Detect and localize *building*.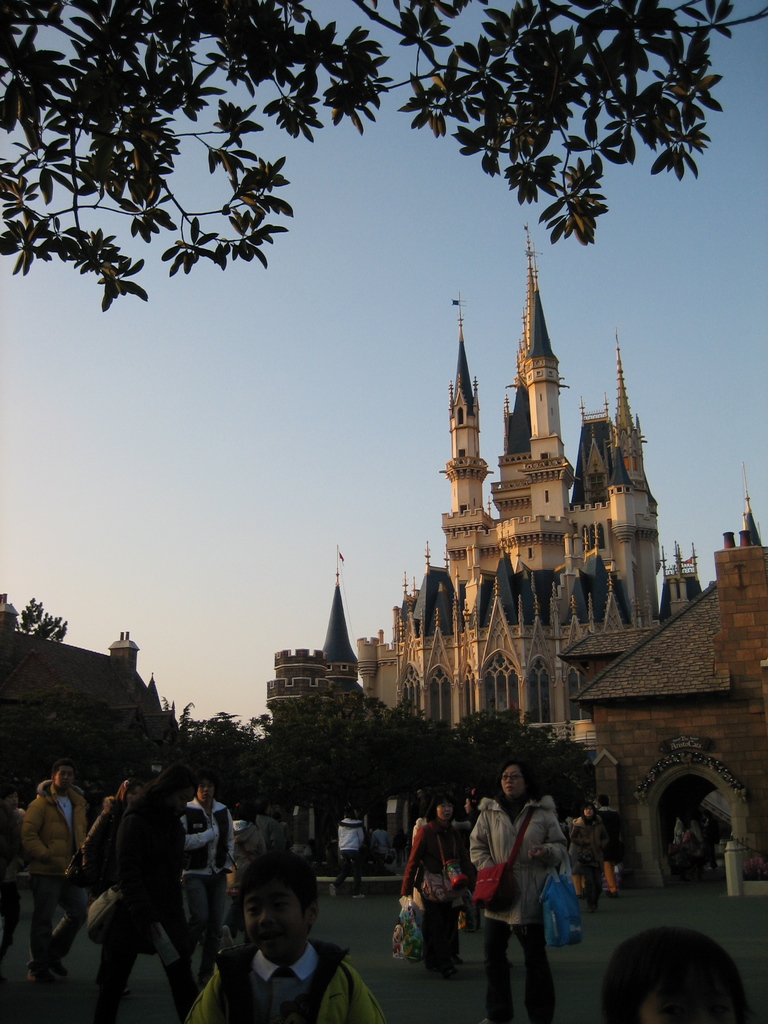
Localized at x1=263, y1=643, x2=360, y2=731.
